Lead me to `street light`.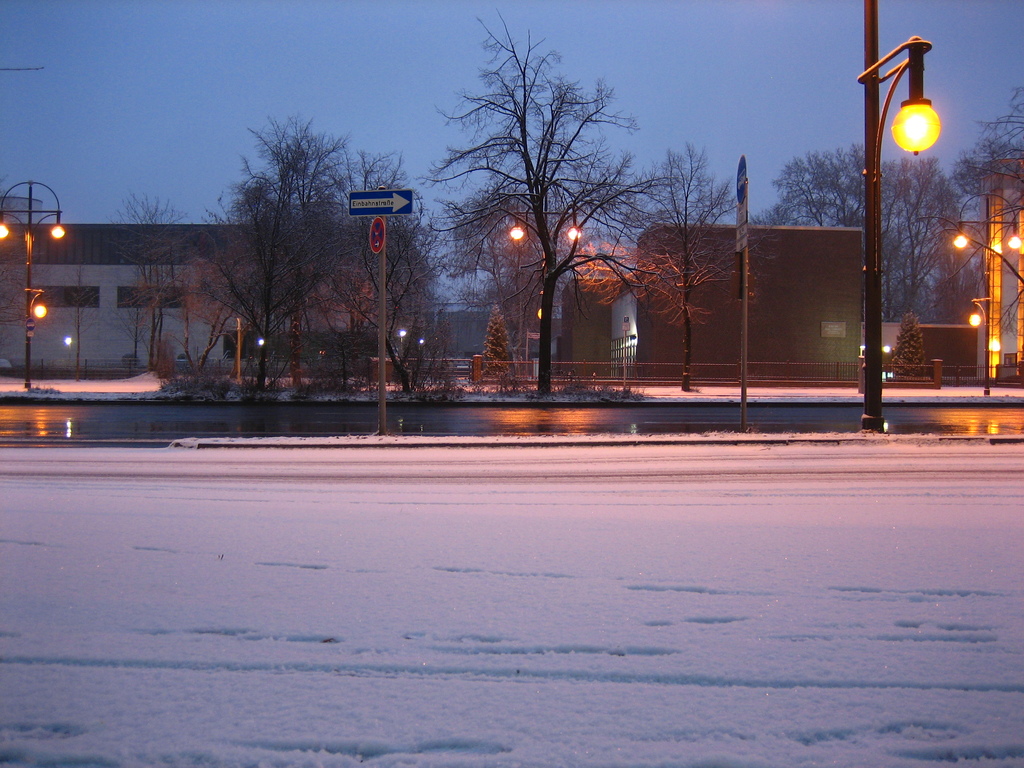
Lead to select_region(0, 173, 63, 388).
